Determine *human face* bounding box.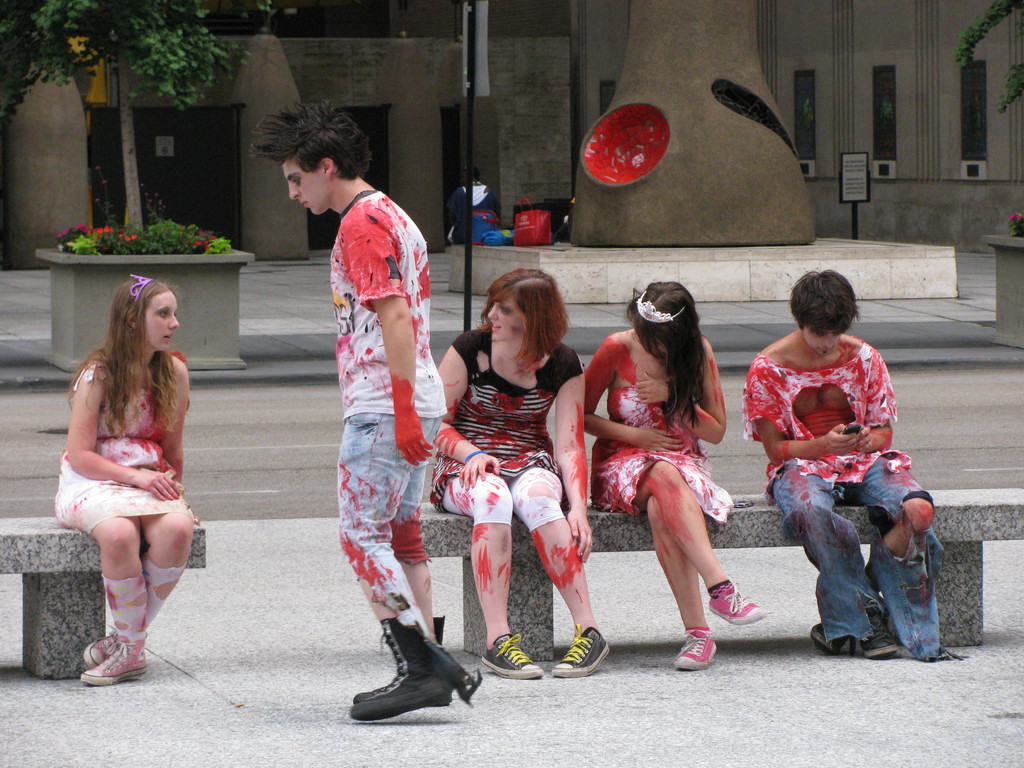
Determined: rect(804, 319, 845, 356).
